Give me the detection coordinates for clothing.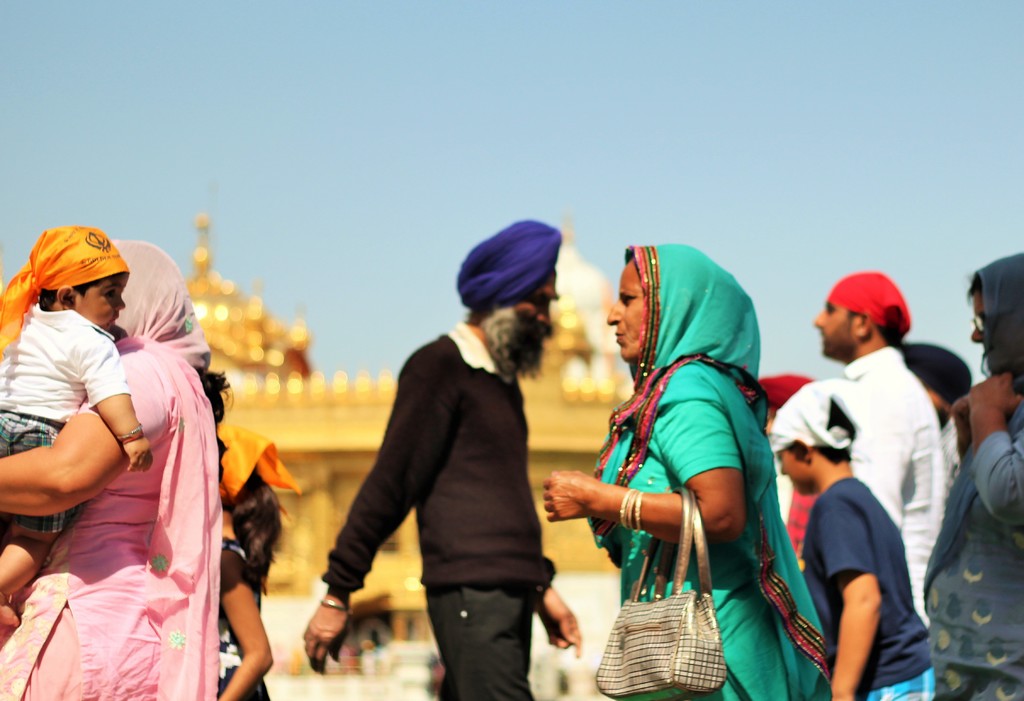
locate(585, 268, 784, 656).
